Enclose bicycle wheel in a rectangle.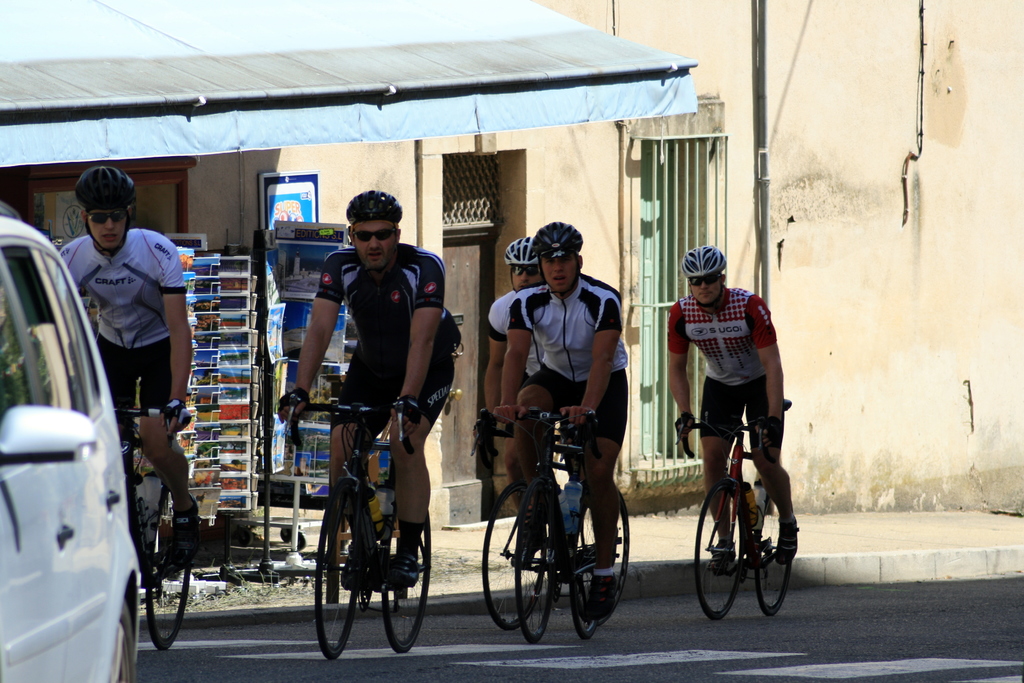
(left=571, top=502, right=602, bottom=637).
